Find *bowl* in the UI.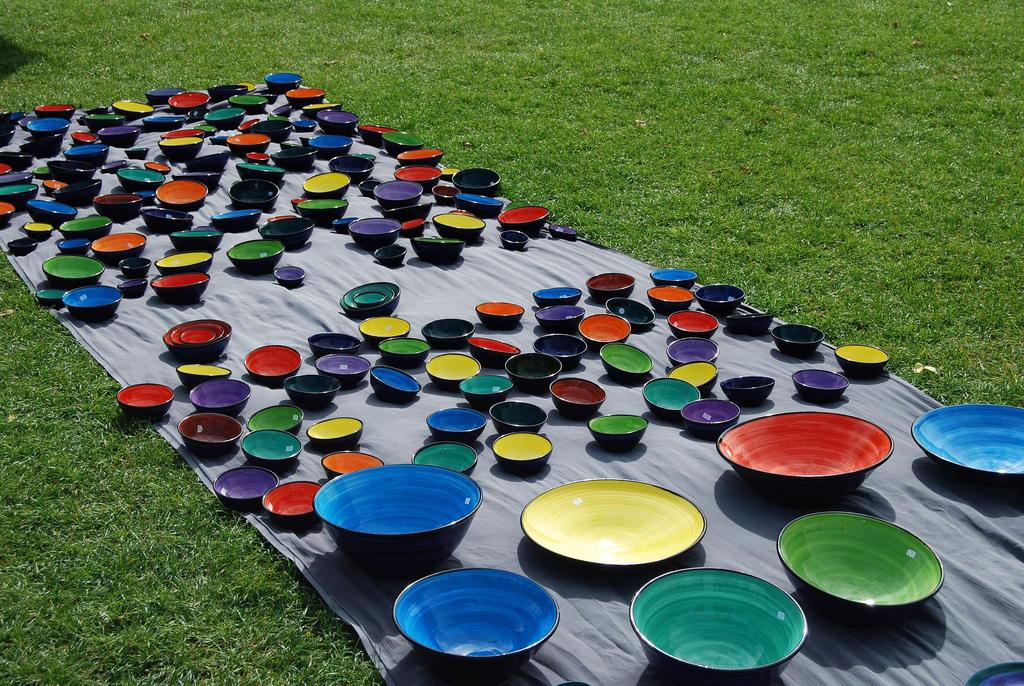
UI element at (x1=396, y1=148, x2=442, y2=165).
